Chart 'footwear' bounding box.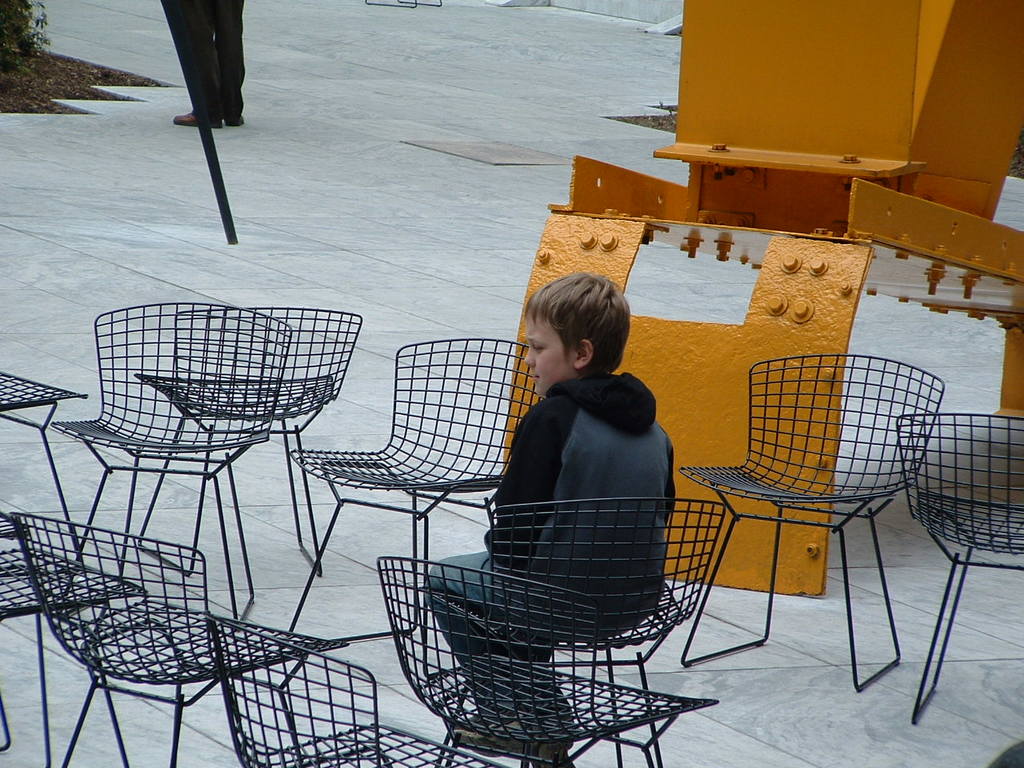
Charted: locate(174, 110, 222, 130).
